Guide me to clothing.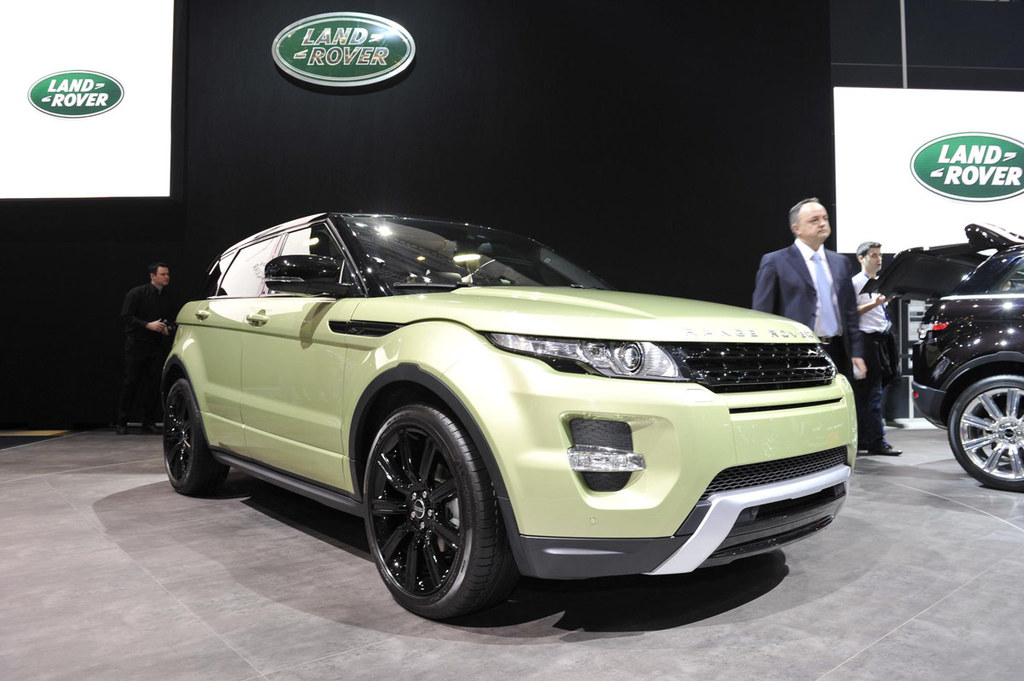
Guidance: detection(120, 285, 177, 418).
